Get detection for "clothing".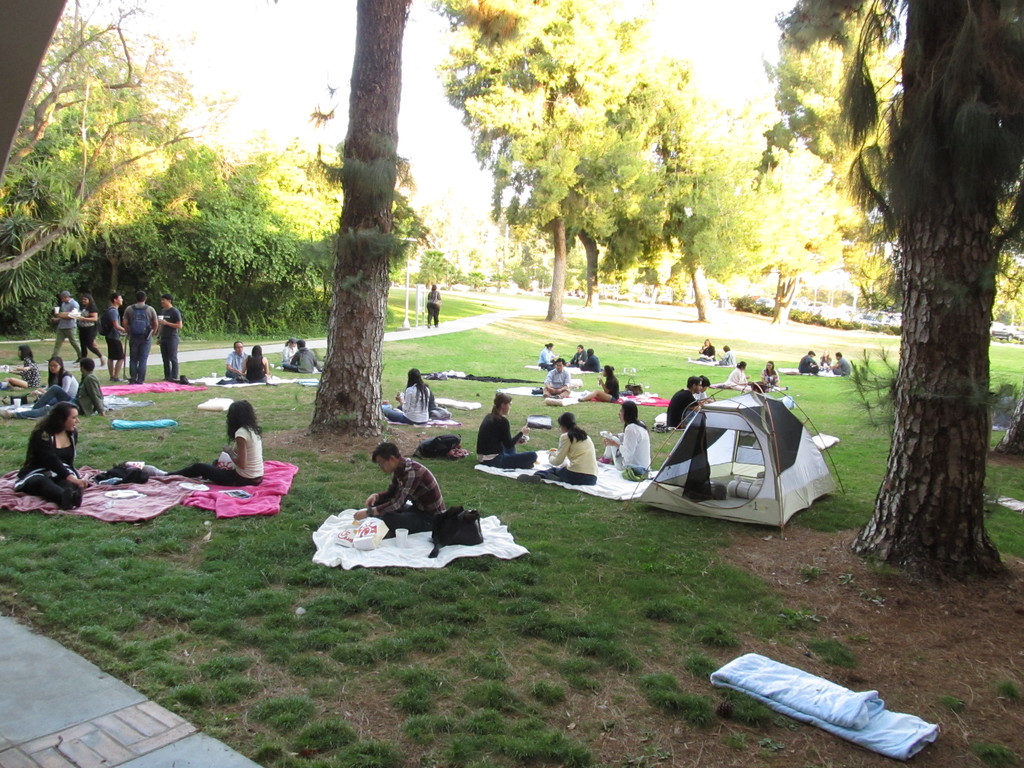
Detection: [18, 412, 92, 513].
